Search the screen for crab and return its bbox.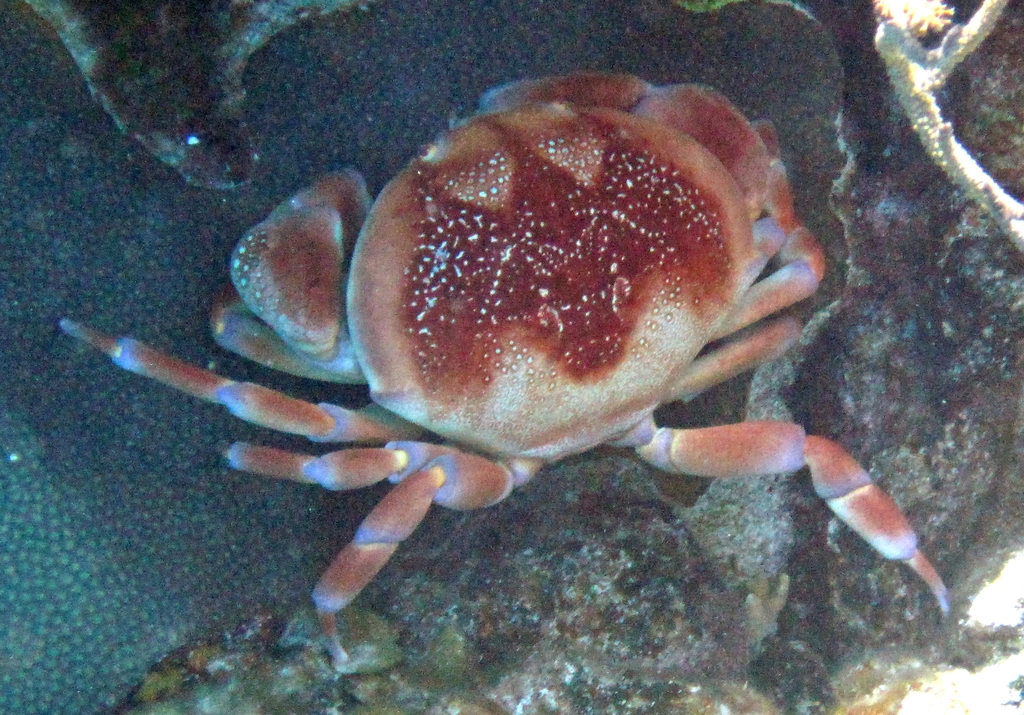
Found: {"x1": 53, "y1": 69, "x2": 961, "y2": 620}.
